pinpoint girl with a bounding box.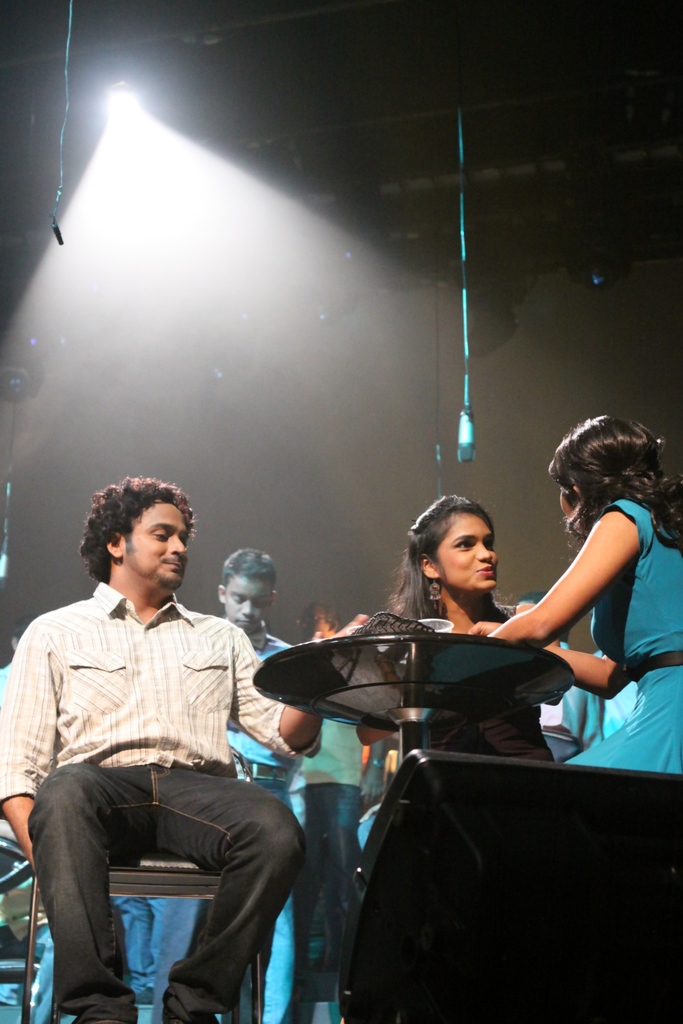
(393,493,511,629).
